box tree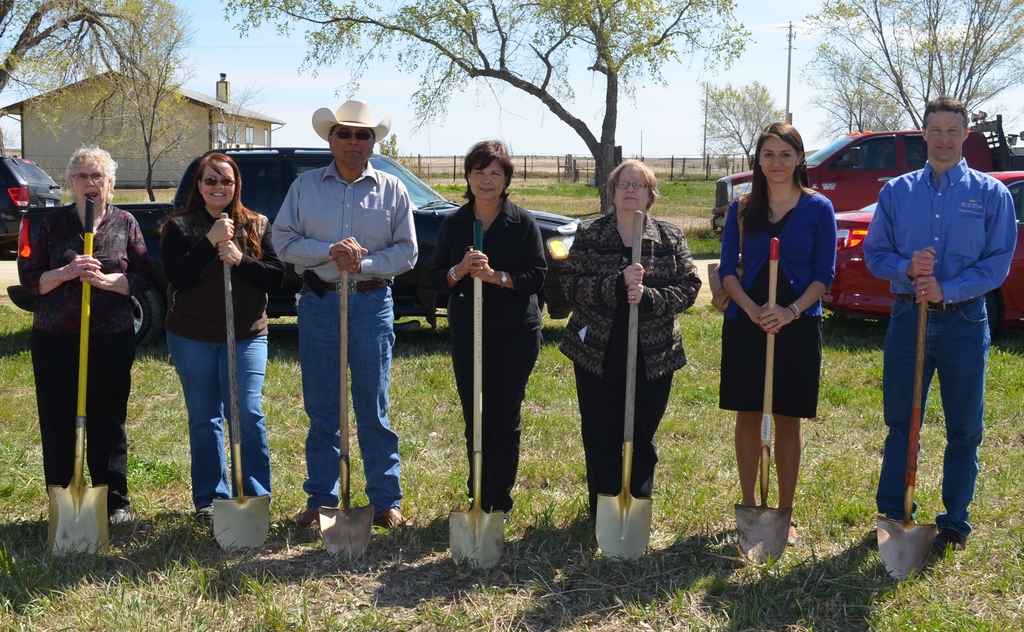
(left=801, top=0, right=1023, bottom=127)
